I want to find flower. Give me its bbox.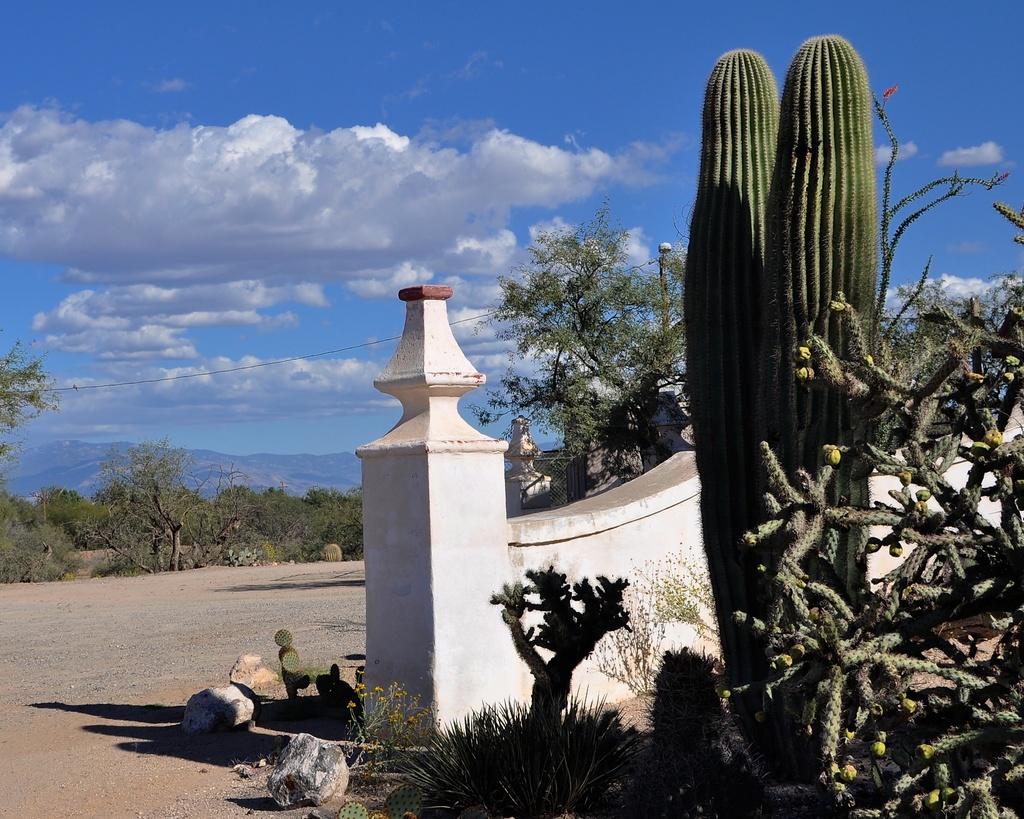
l=978, t=431, r=1006, b=447.
